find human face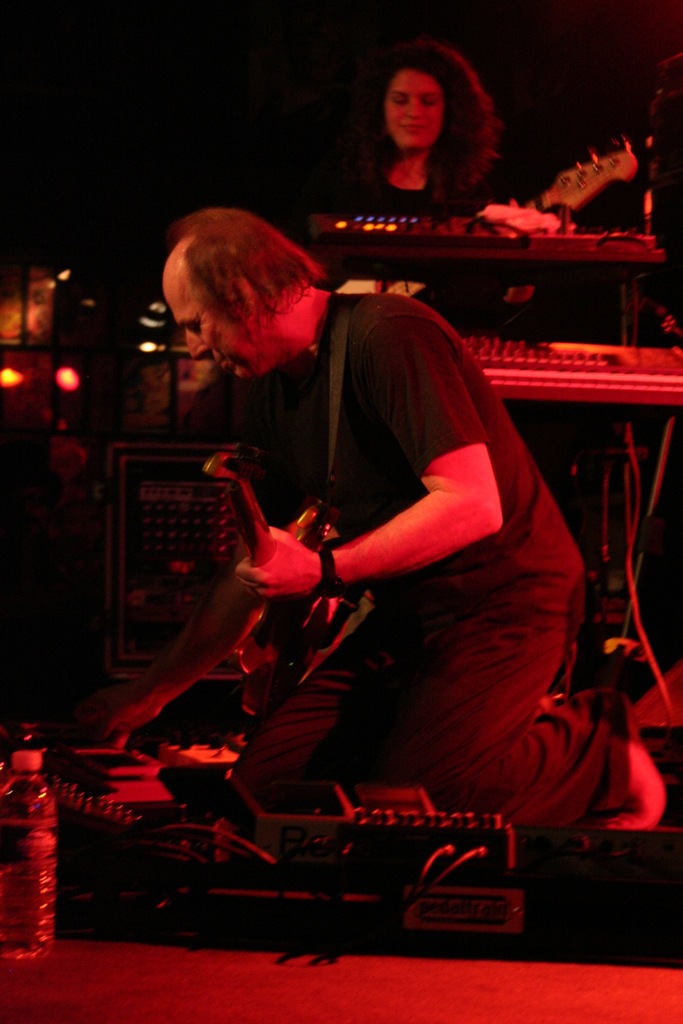
[383,68,447,155]
